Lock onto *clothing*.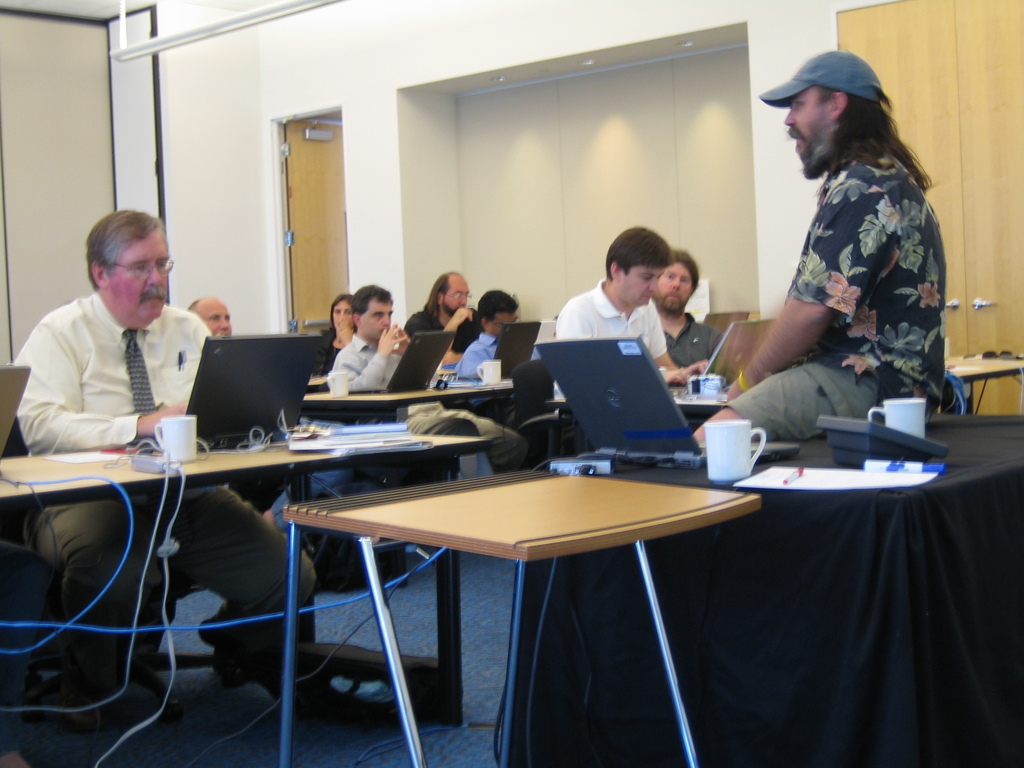
Locked: 0, 538, 50, 740.
